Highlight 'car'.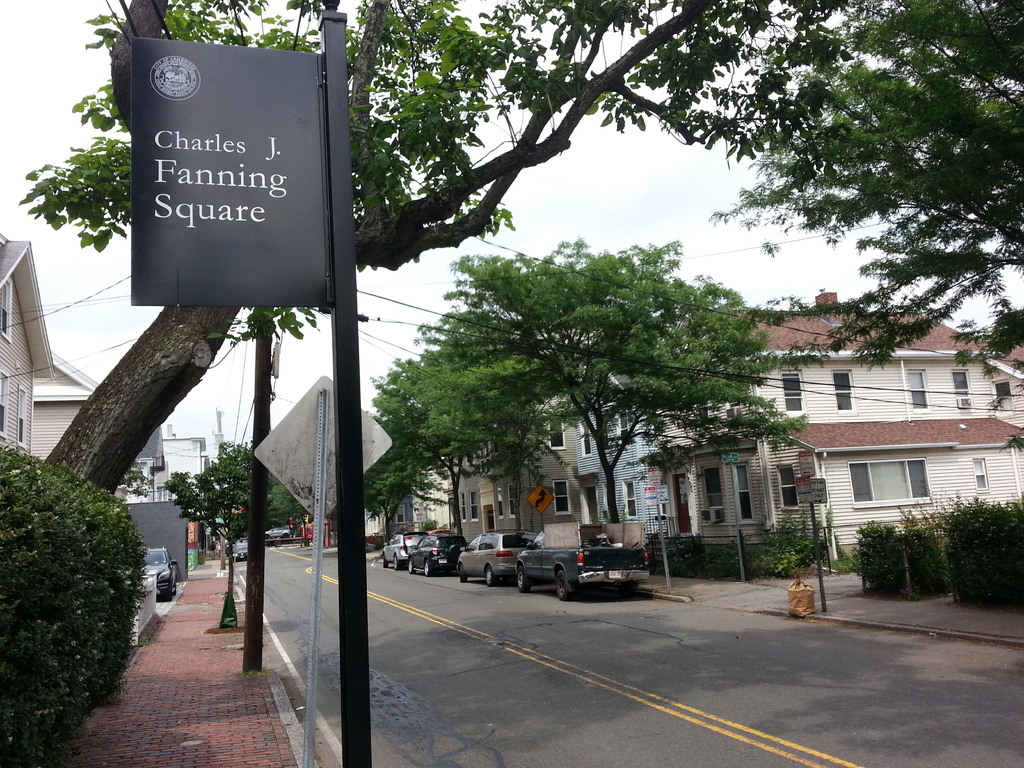
Highlighted region: box=[407, 532, 467, 577].
